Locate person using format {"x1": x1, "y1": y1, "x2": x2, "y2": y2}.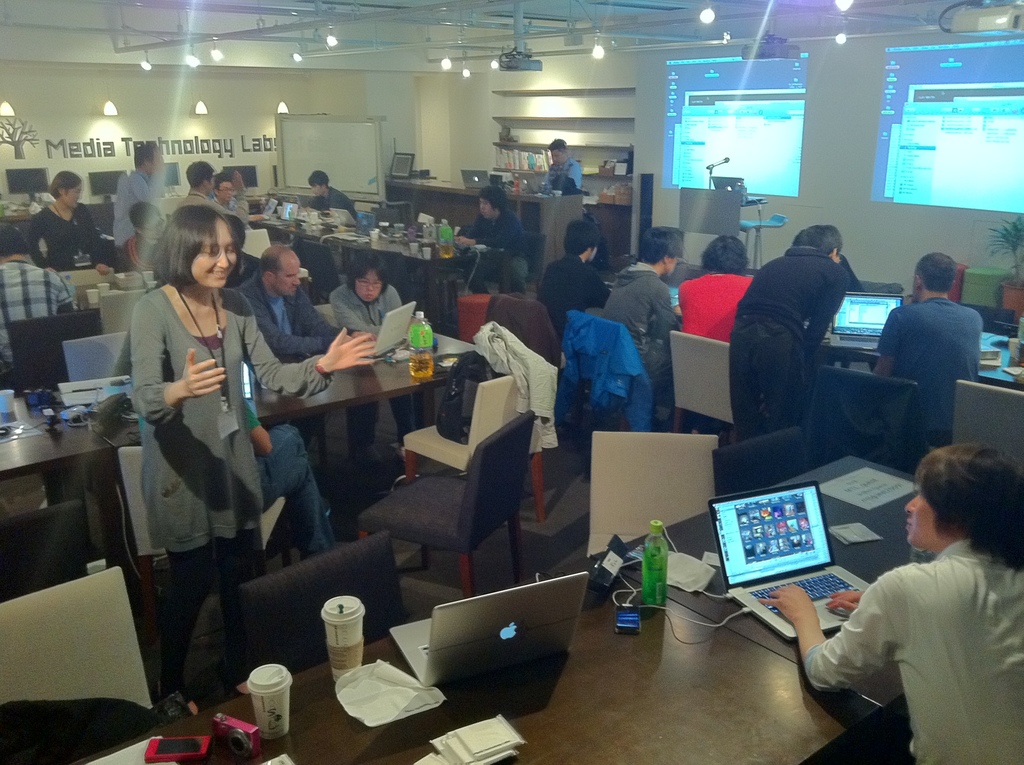
{"x1": 657, "y1": 223, "x2": 785, "y2": 385}.
